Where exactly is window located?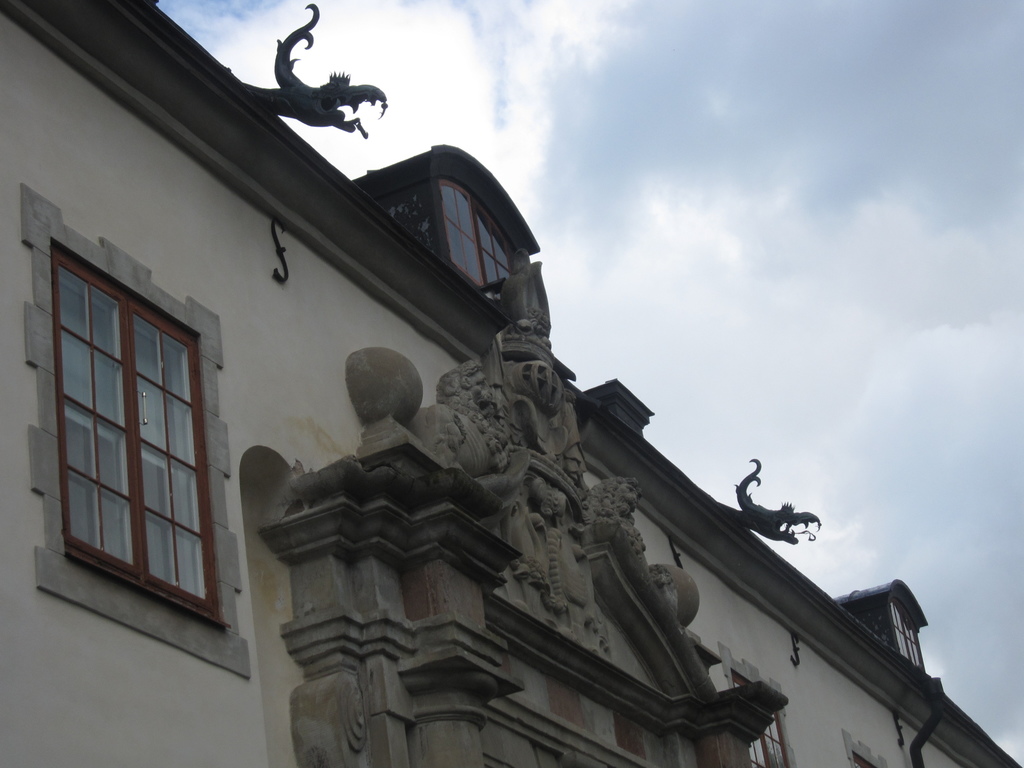
Its bounding box is [x1=436, y1=172, x2=522, y2=292].
